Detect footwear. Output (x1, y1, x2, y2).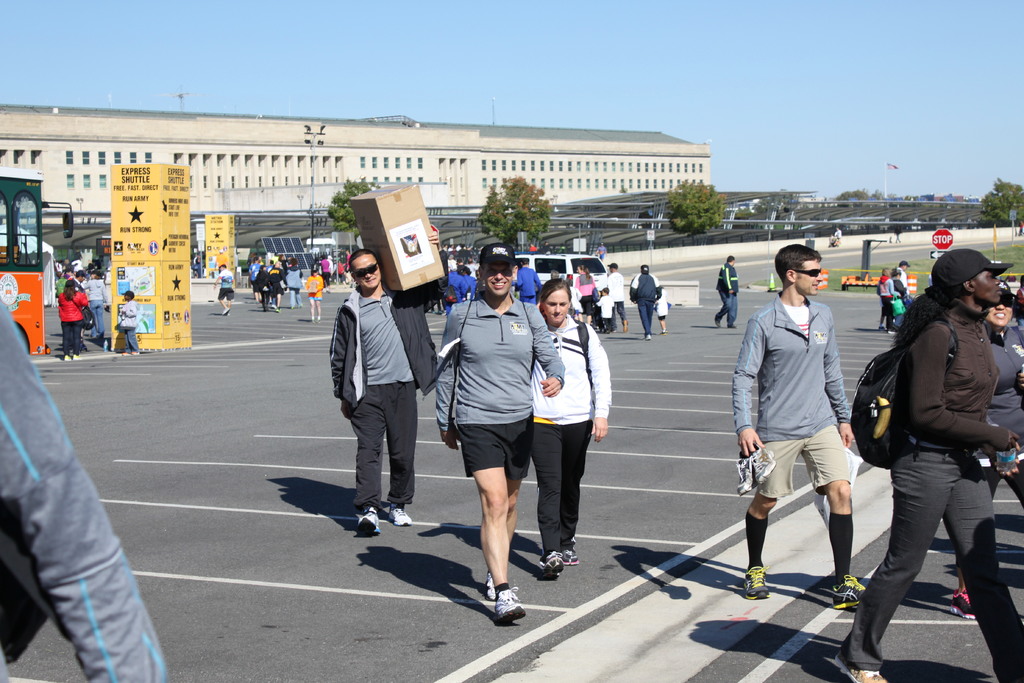
(274, 304, 276, 312).
